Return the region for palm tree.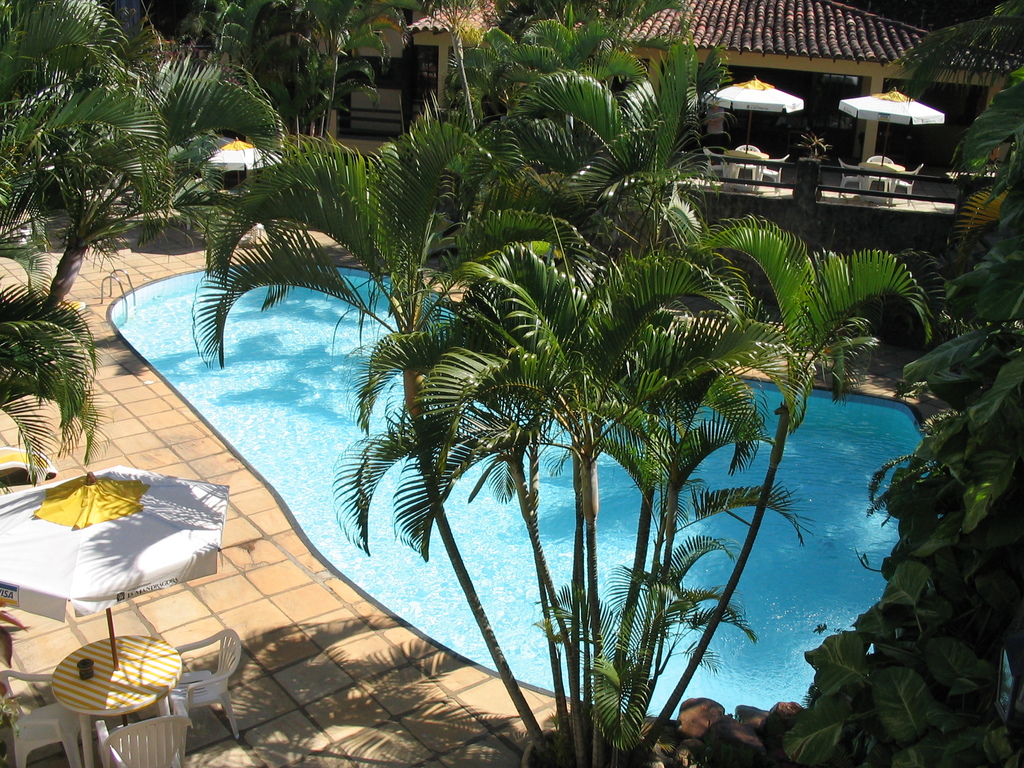
select_region(940, 167, 1023, 355).
